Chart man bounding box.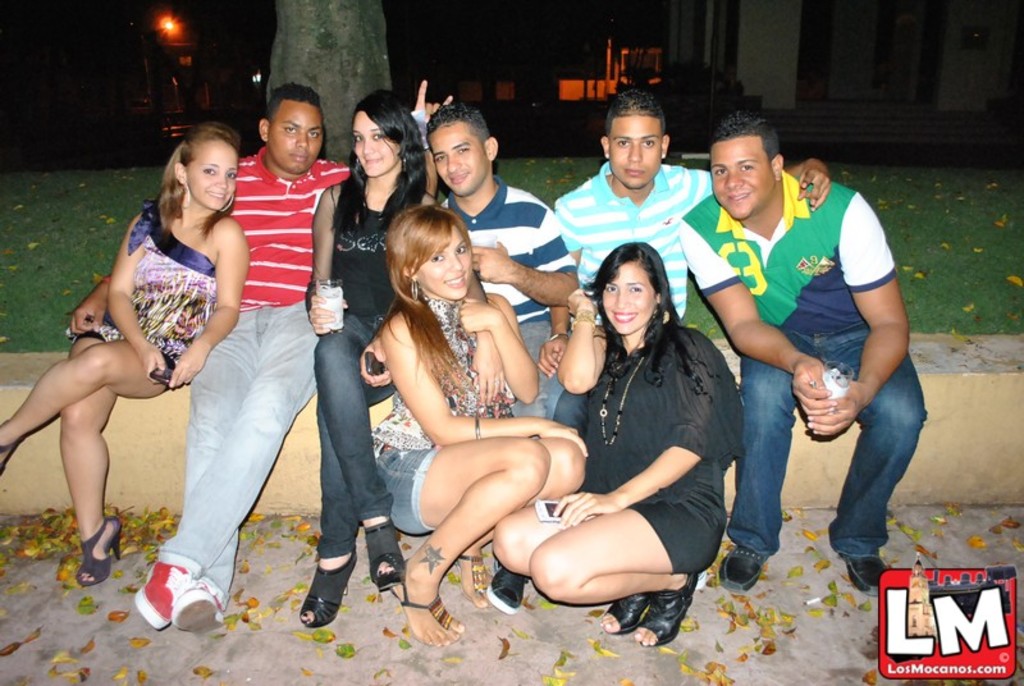
Charted: 63 79 456 632.
